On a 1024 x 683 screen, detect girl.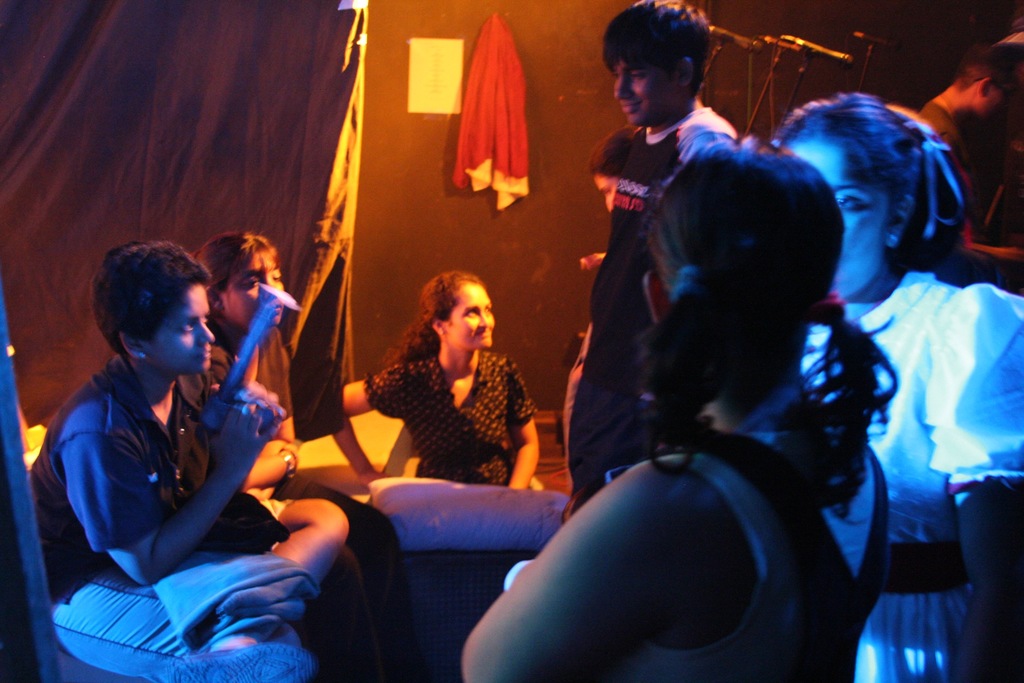
box=[460, 142, 900, 682].
